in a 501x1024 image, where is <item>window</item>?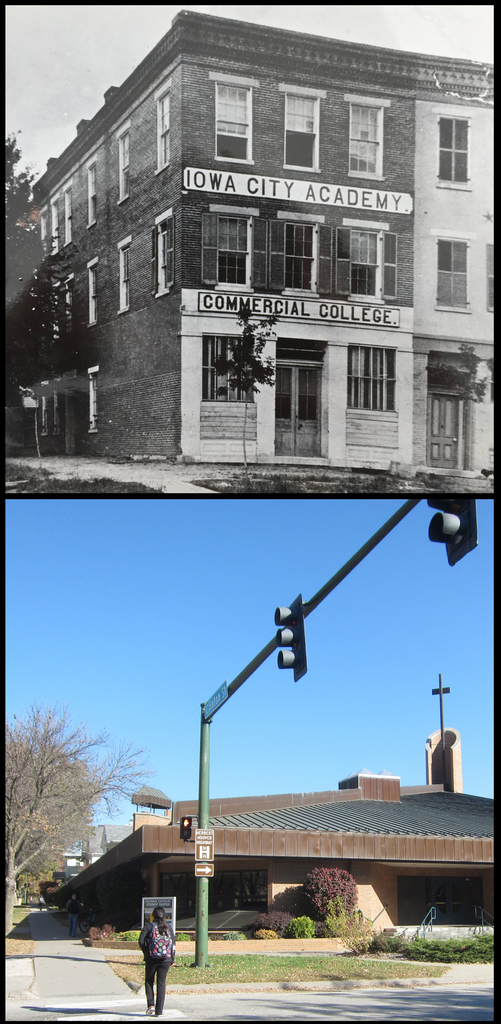
x1=199, y1=211, x2=261, y2=294.
